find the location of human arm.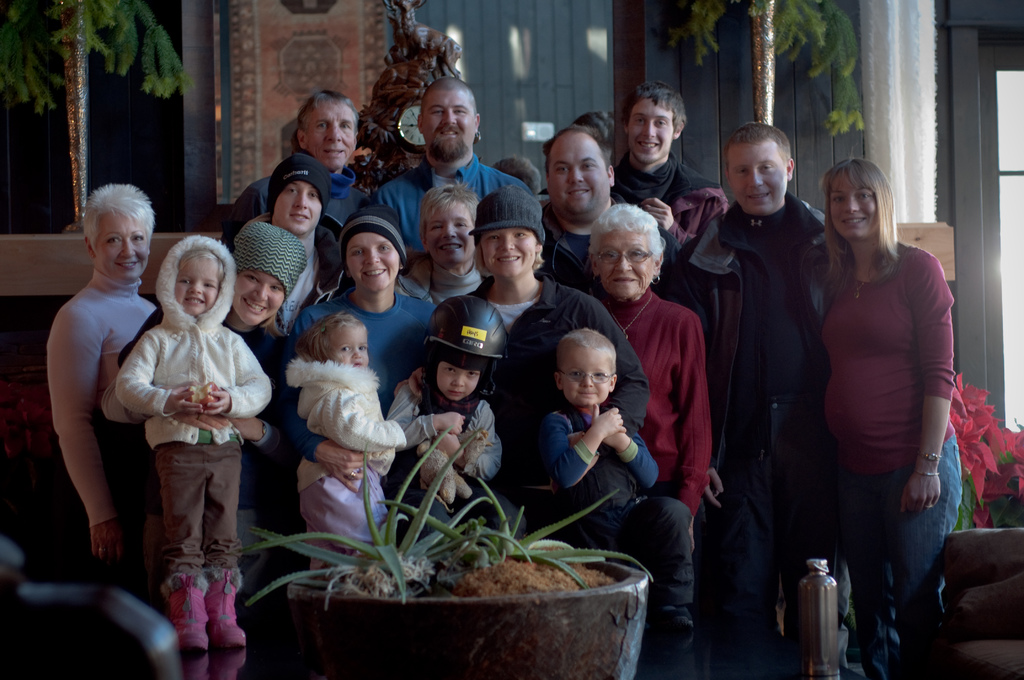
Location: 381:382:468:458.
